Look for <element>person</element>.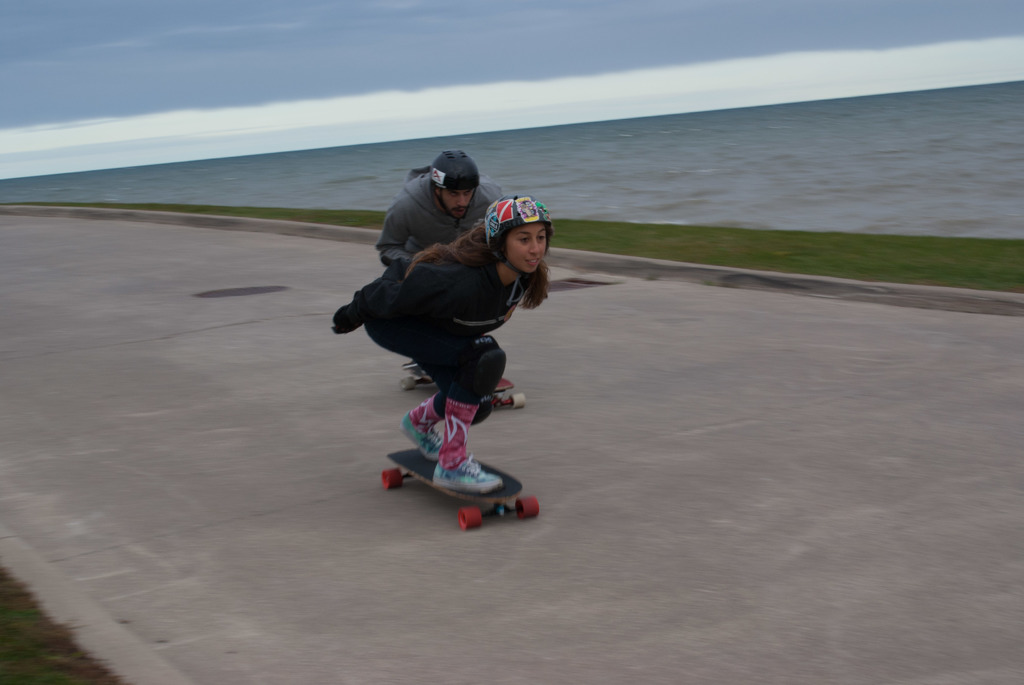
Found: [330, 164, 549, 530].
